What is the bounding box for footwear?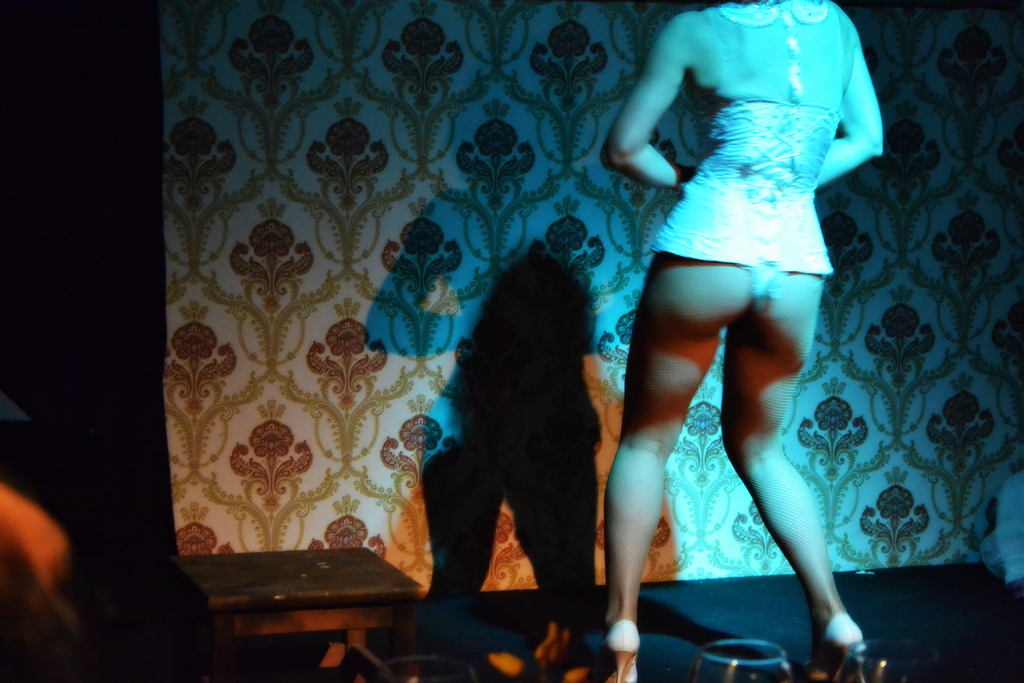
detection(602, 625, 641, 682).
